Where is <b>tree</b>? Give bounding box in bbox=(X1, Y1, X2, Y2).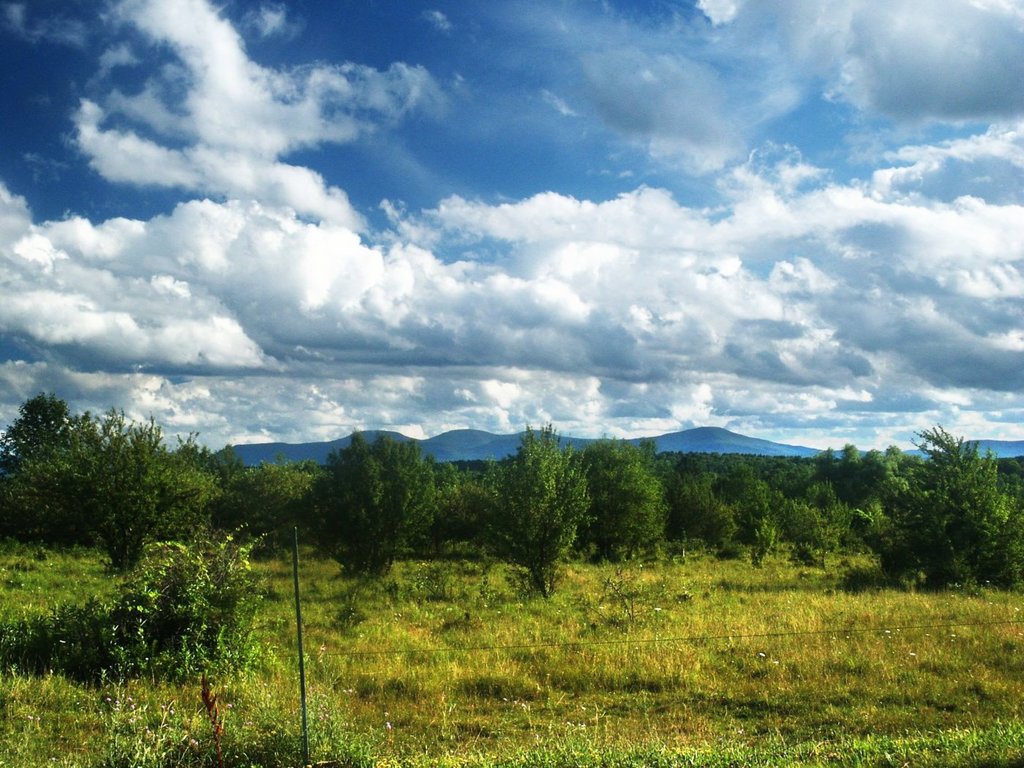
bbox=(249, 447, 334, 564).
